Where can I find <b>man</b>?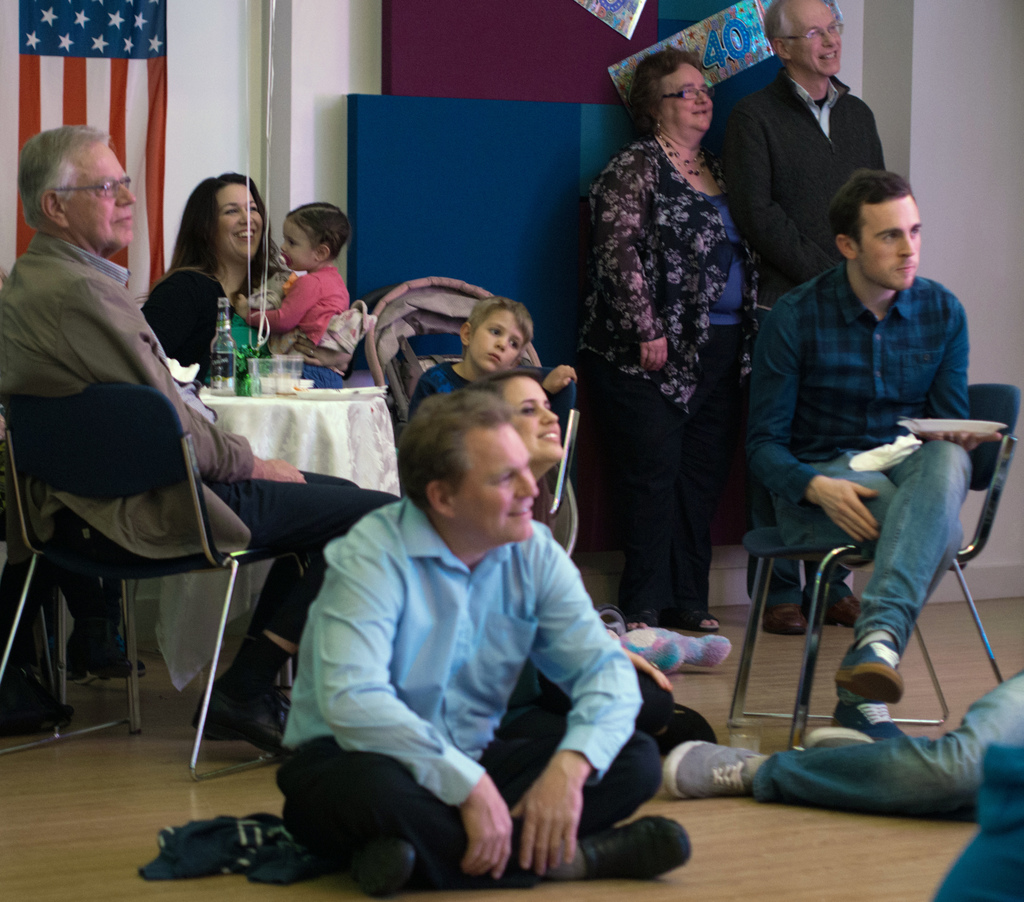
You can find it at bbox=(263, 381, 707, 877).
